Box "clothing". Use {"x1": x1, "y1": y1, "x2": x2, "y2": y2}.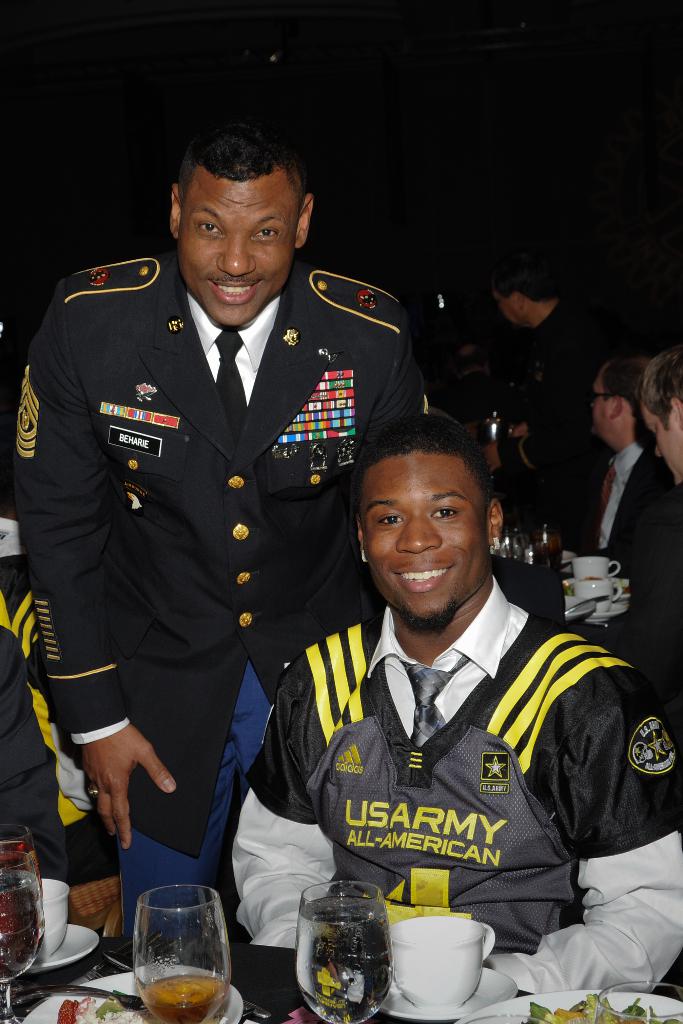
{"x1": 575, "y1": 433, "x2": 671, "y2": 588}.
